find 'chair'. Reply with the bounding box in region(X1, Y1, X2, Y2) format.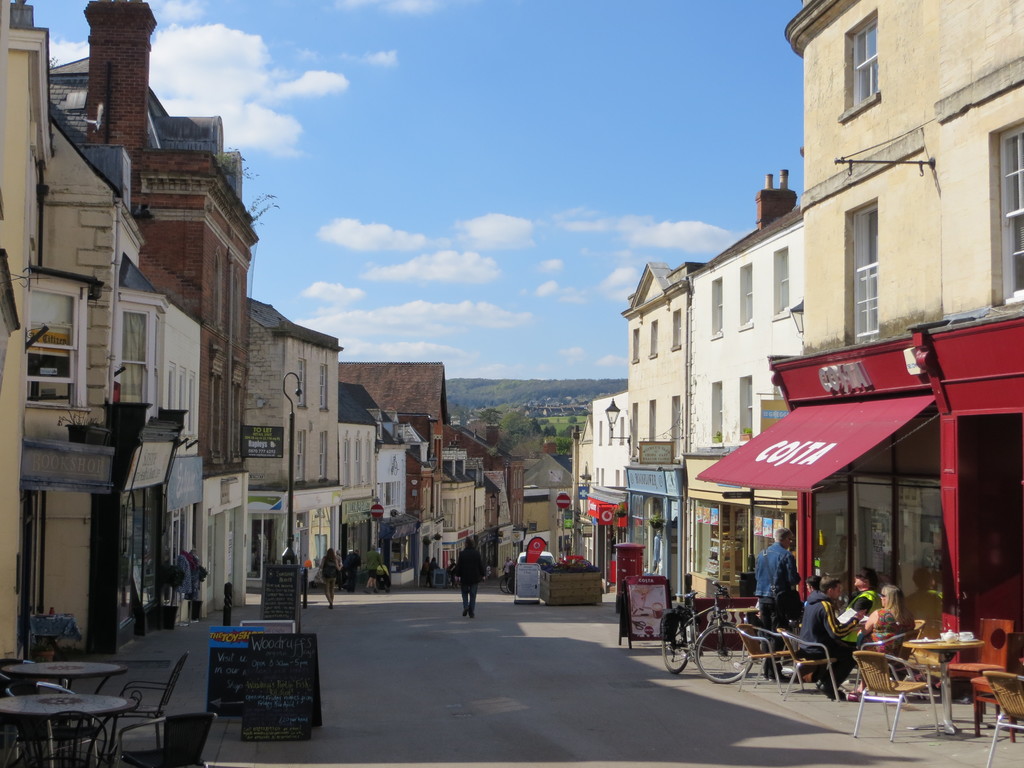
region(855, 650, 944, 744).
